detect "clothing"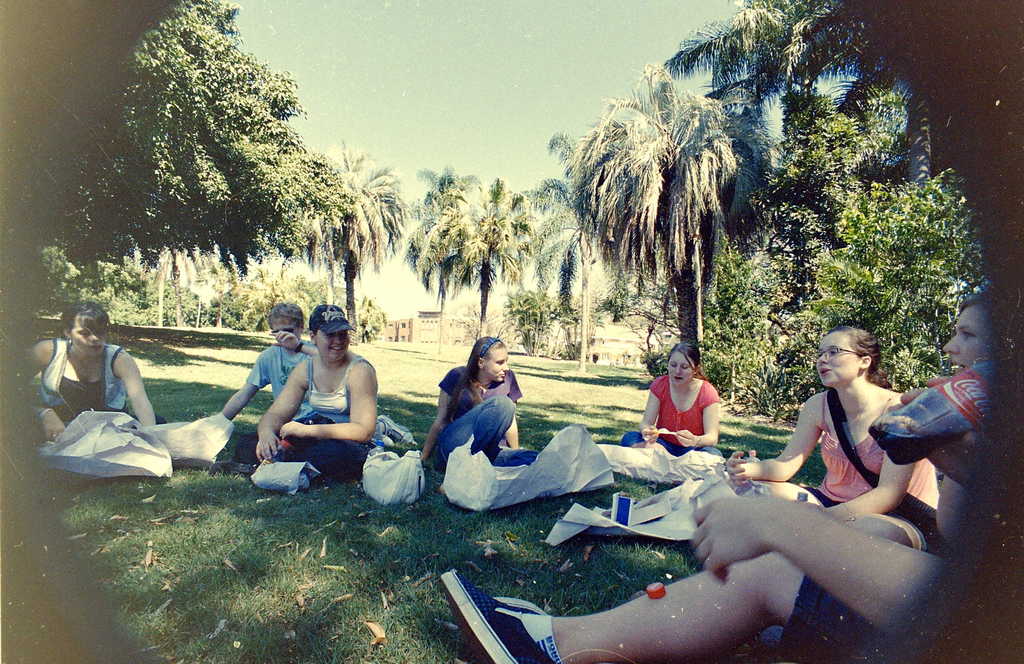
[x1=653, y1=368, x2=732, y2=441]
